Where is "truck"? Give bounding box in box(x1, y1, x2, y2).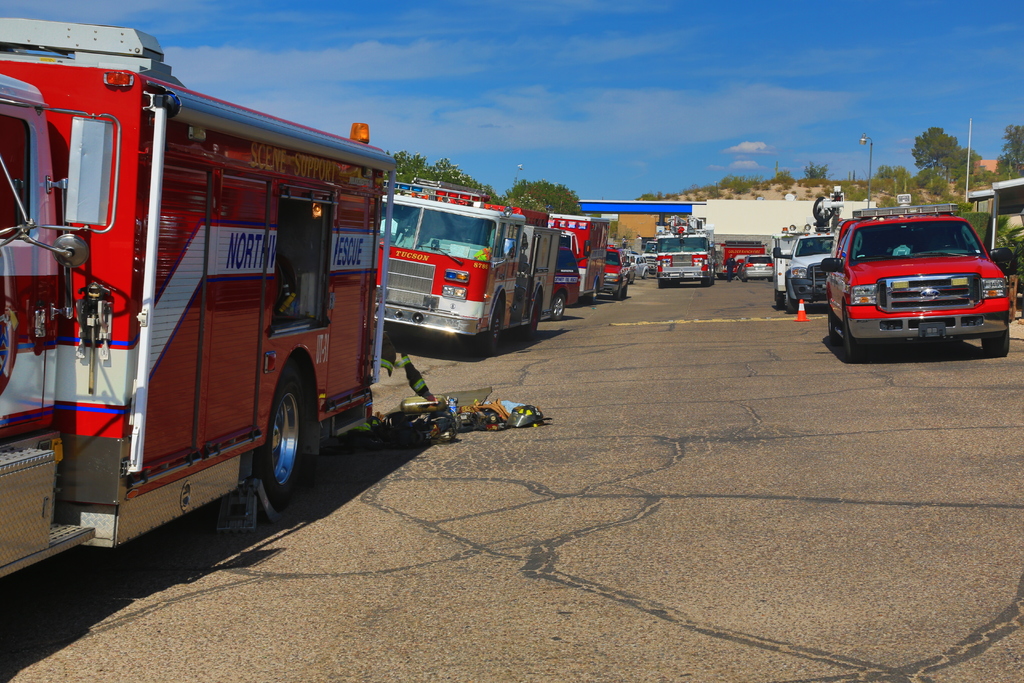
box(551, 208, 614, 308).
